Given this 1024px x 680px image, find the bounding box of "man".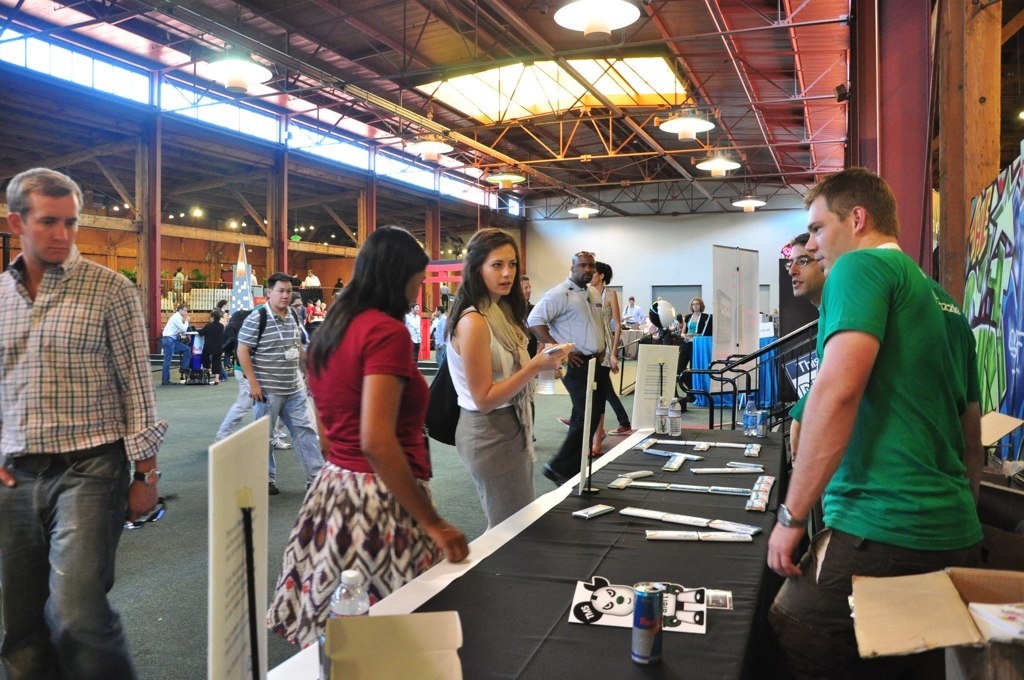
(left=768, top=169, right=982, bottom=679).
